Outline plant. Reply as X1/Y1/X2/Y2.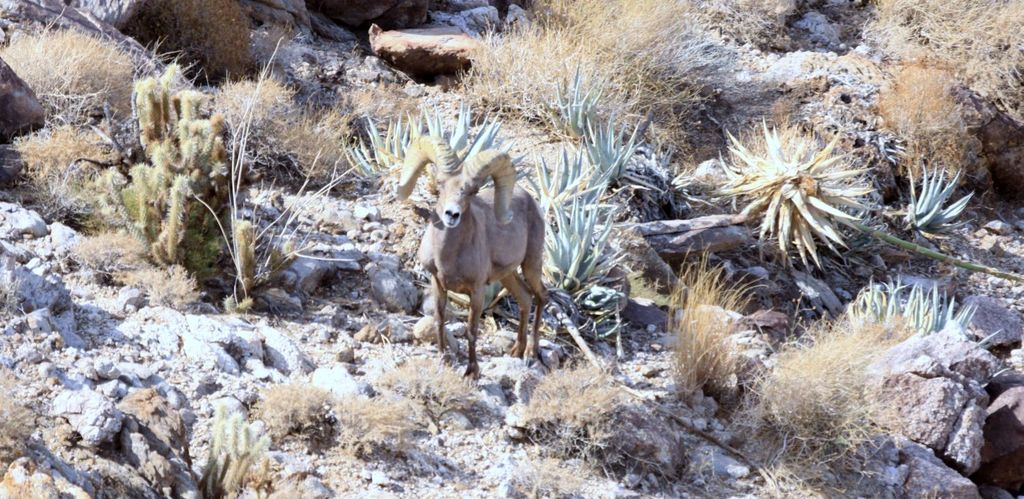
11/115/128/231.
